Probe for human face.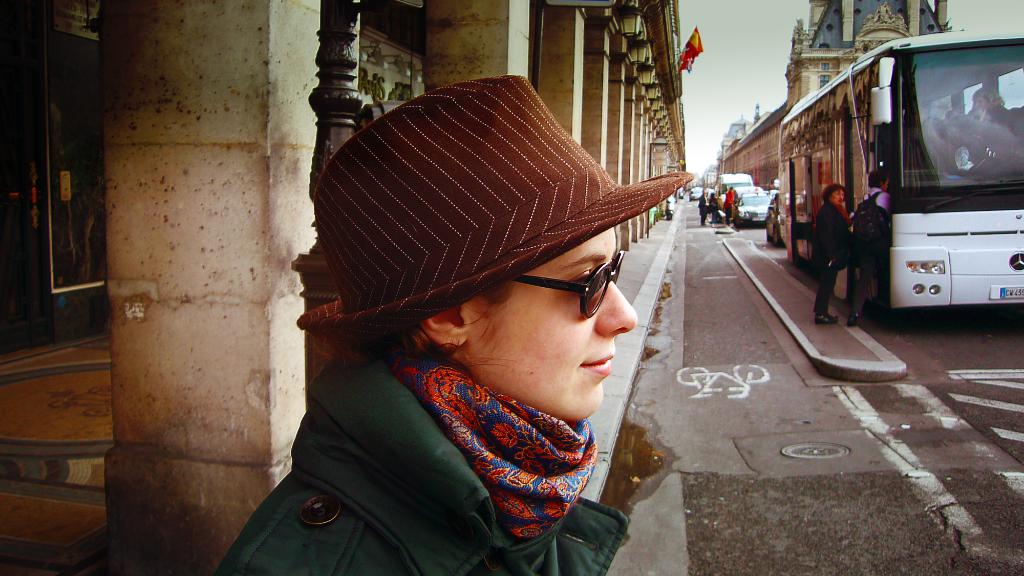
Probe result: 833:188:844:204.
